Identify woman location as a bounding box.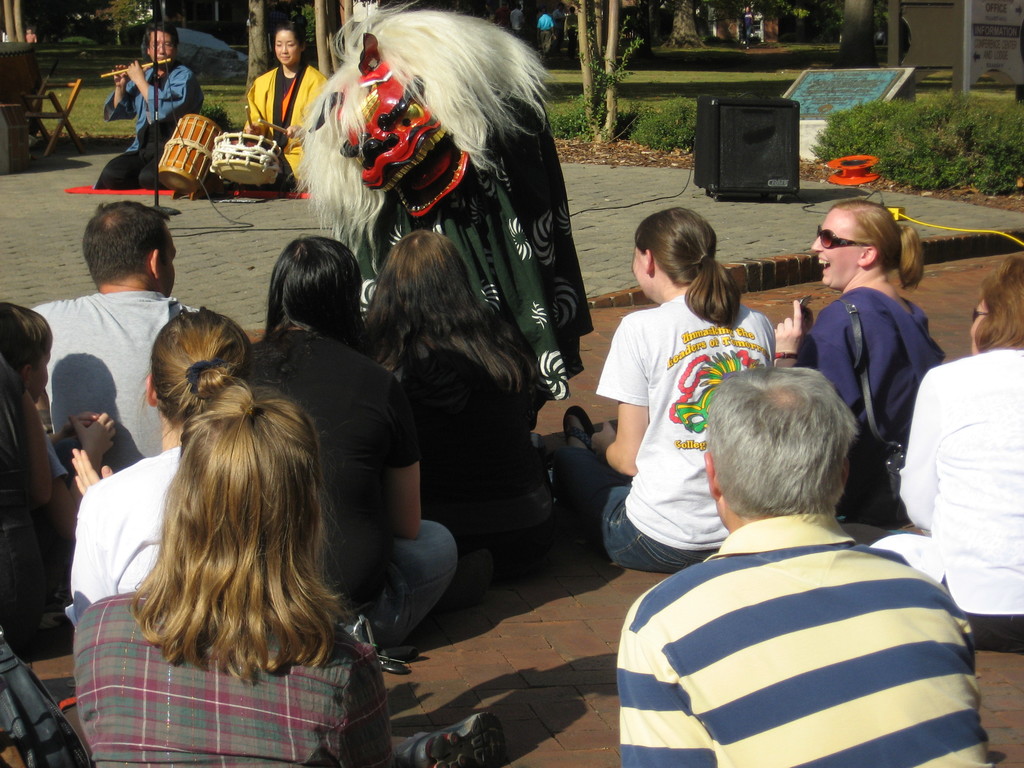
detection(364, 229, 561, 574).
